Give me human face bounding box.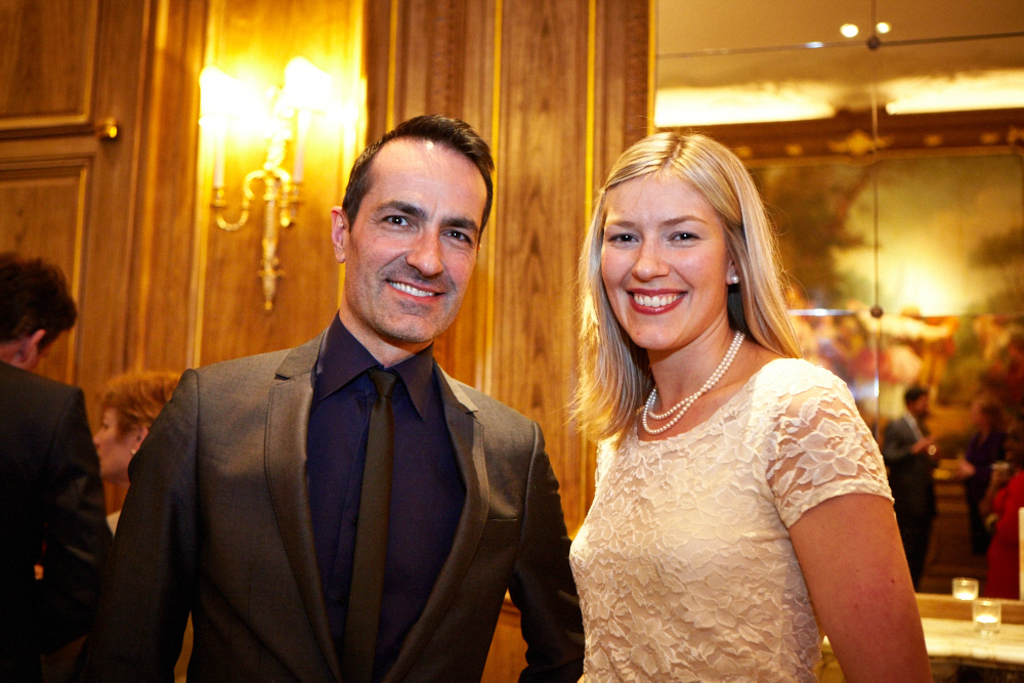
974:405:982:428.
